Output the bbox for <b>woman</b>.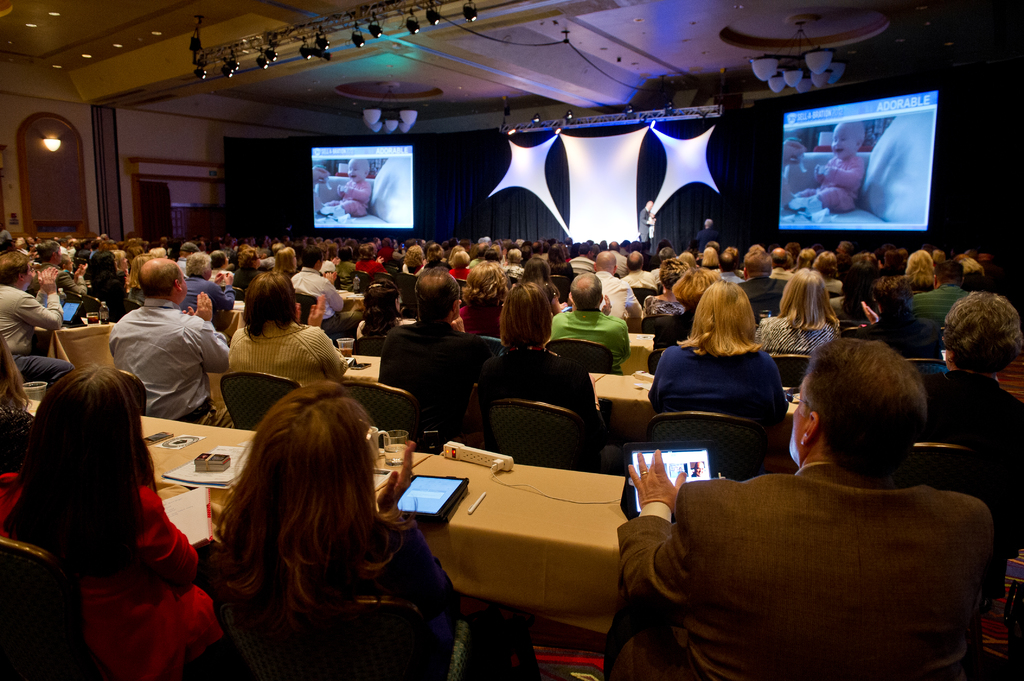
{"x1": 547, "y1": 241, "x2": 574, "y2": 278}.
